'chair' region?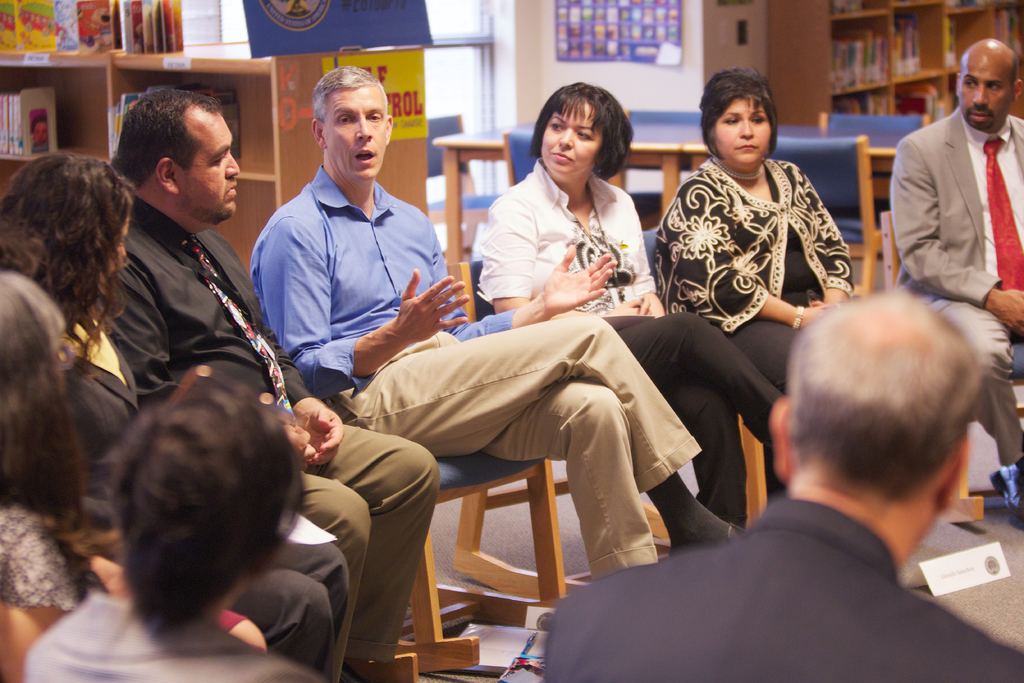
[x1=628, y1=229, x2=766, y2=545]
